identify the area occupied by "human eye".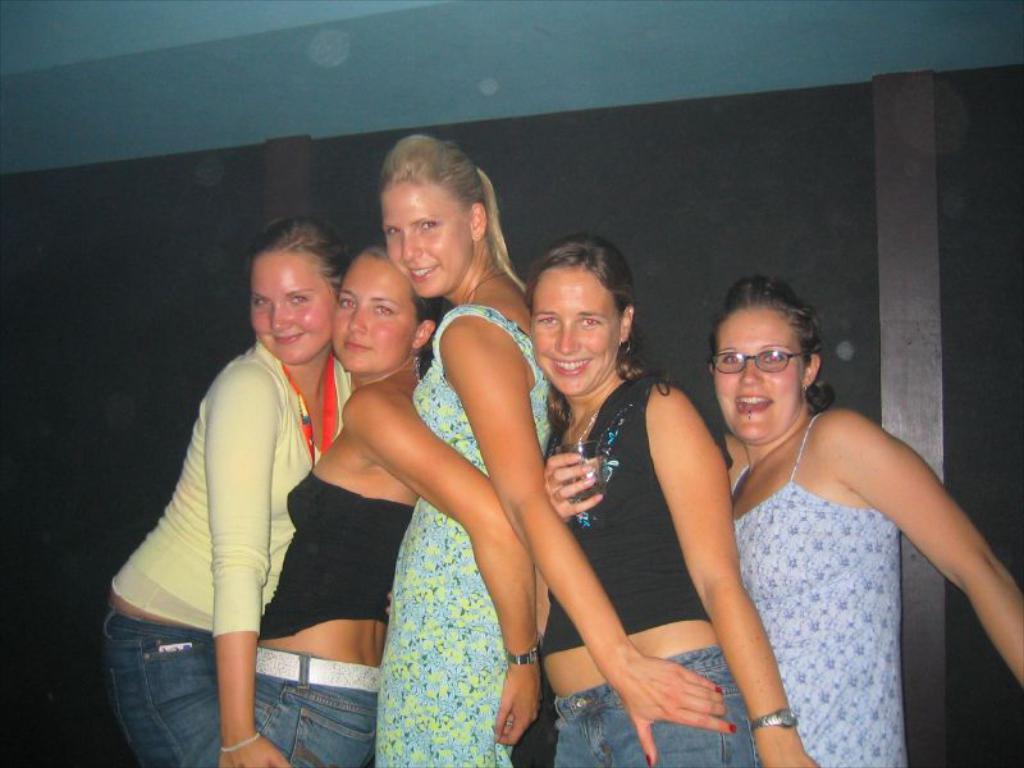
Area: (375,302,394,320).
